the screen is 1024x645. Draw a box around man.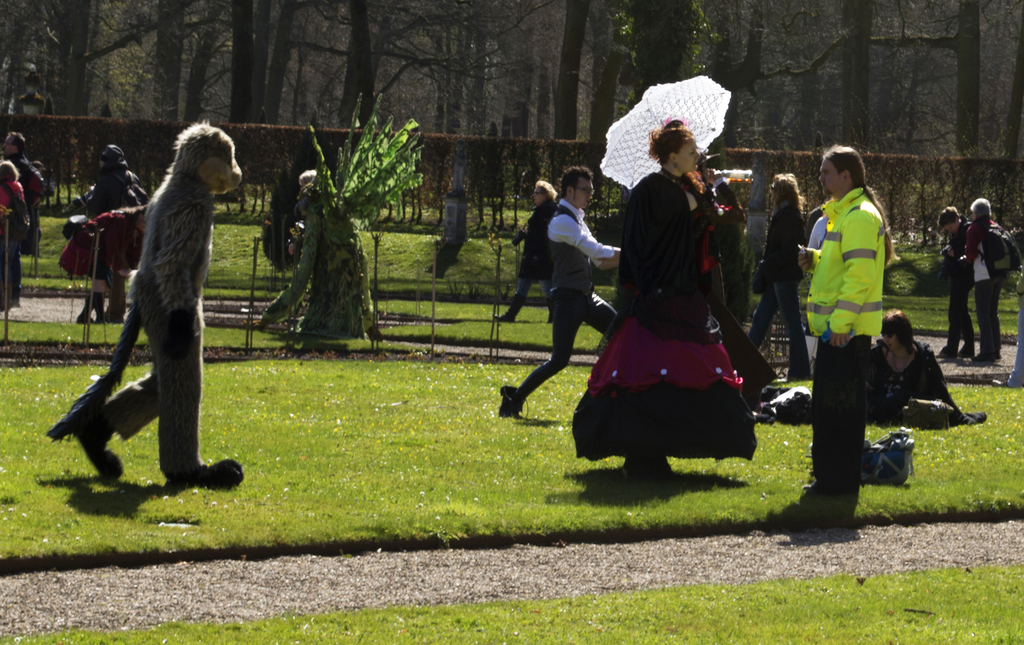
bbox=[0, 128, 38, 257].
